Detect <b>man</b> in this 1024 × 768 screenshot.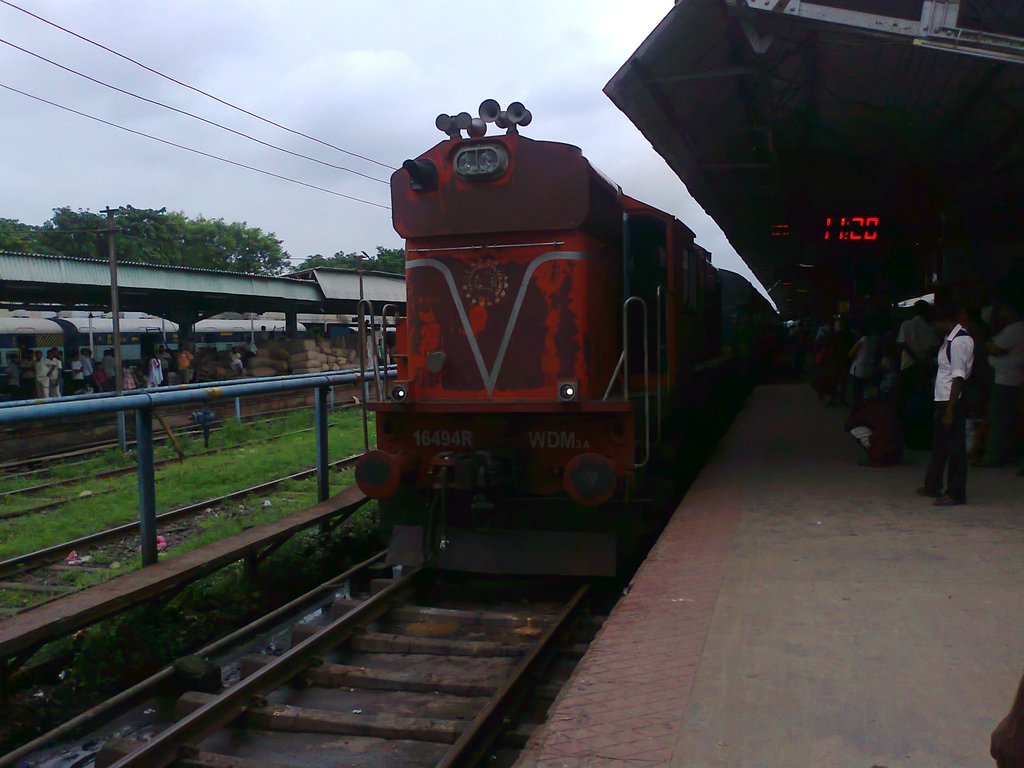
Detection: (x1=69, y1=353, x2=83, y2=387).
